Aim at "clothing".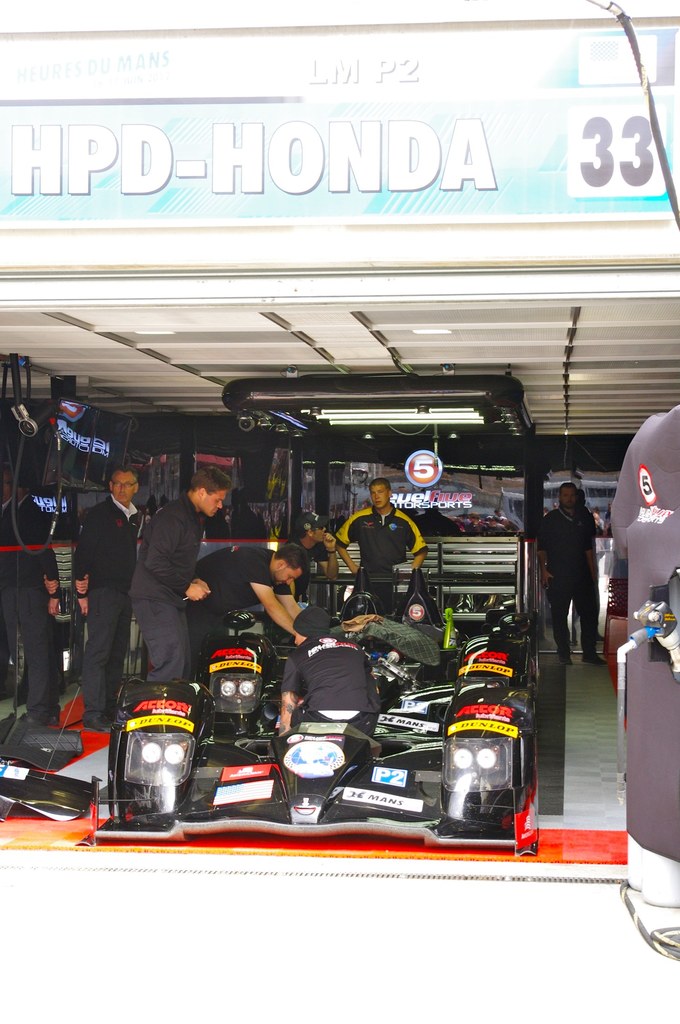
Aimed at select_region(340, 510, 422, 615).
